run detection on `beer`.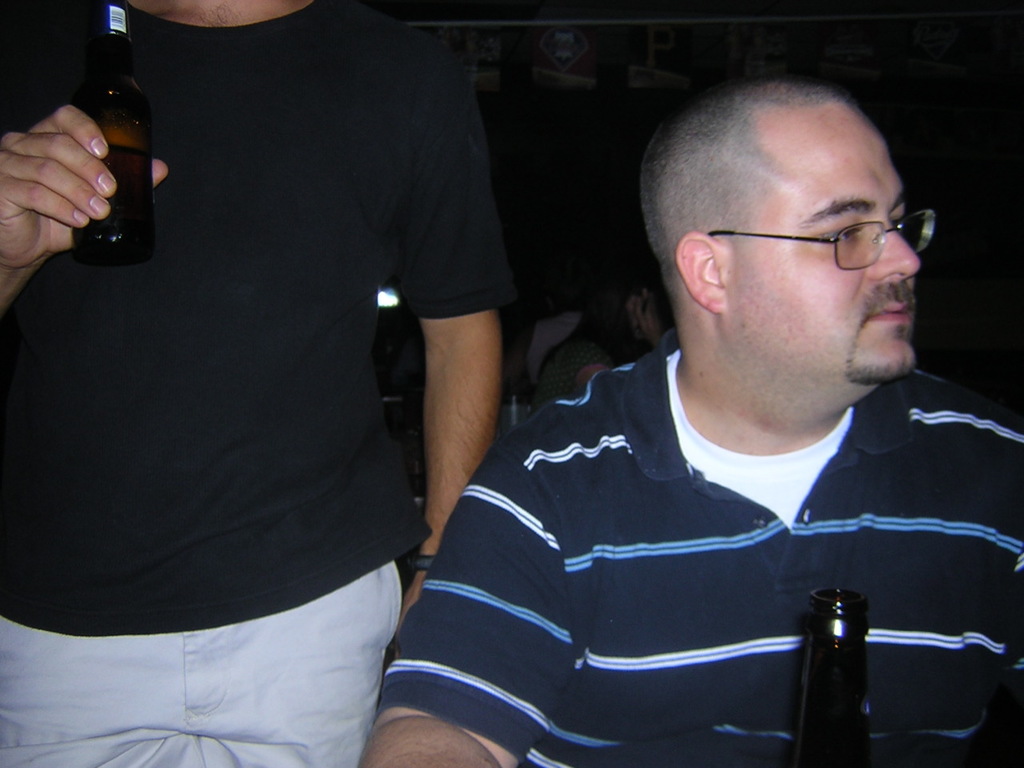
Result: (59, 0, 162, 266).
